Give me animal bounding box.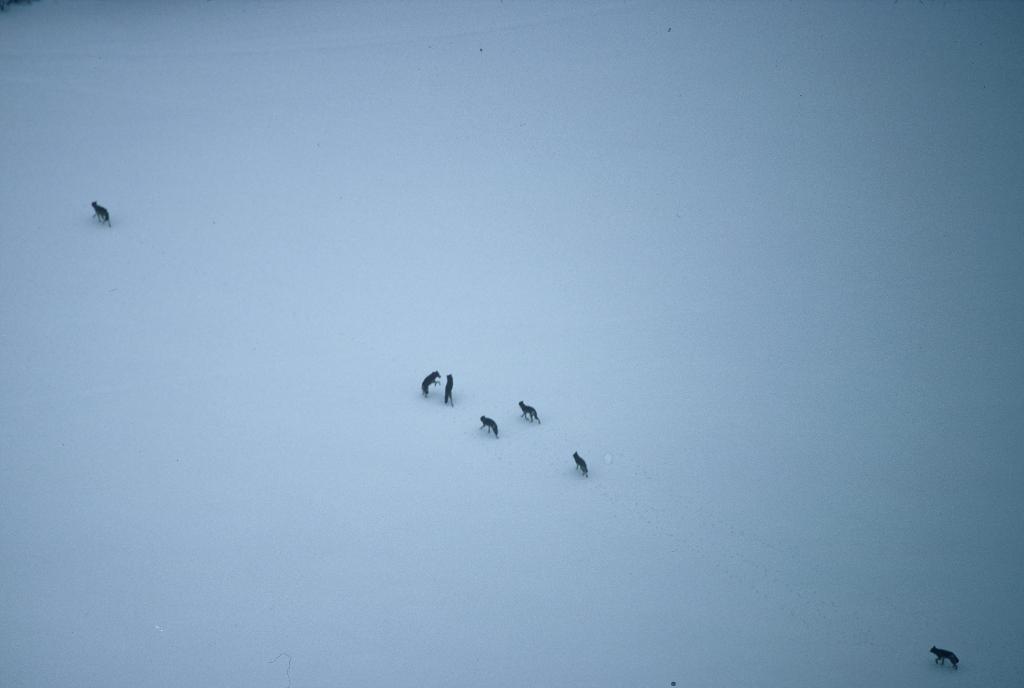
region(573, 457, 585, 481).
